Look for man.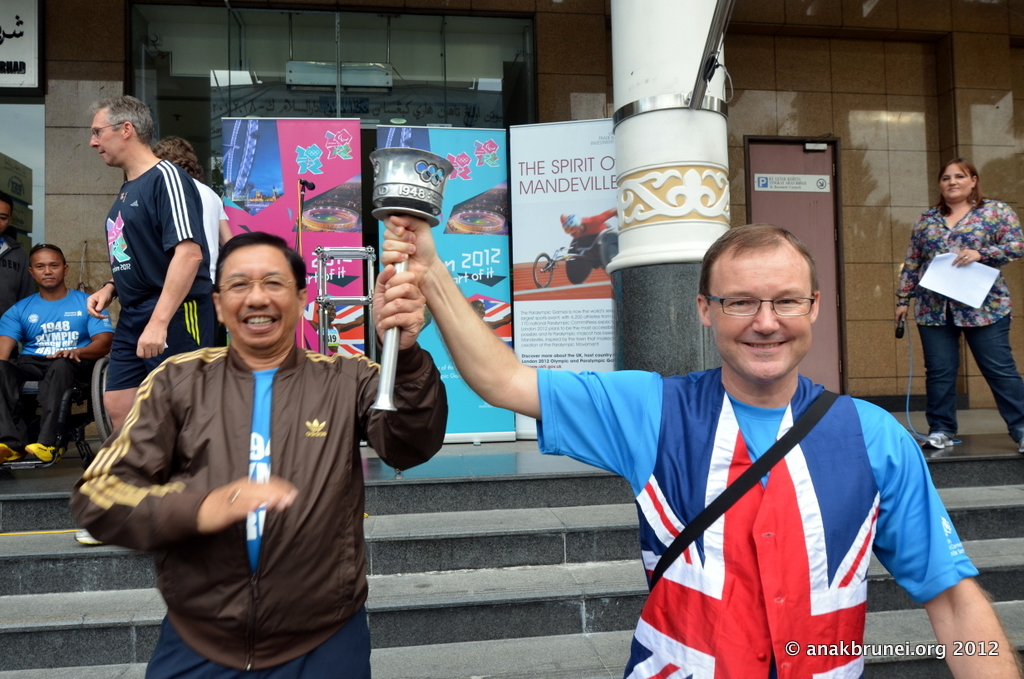
Found: box(93, 224, 399, 669).
